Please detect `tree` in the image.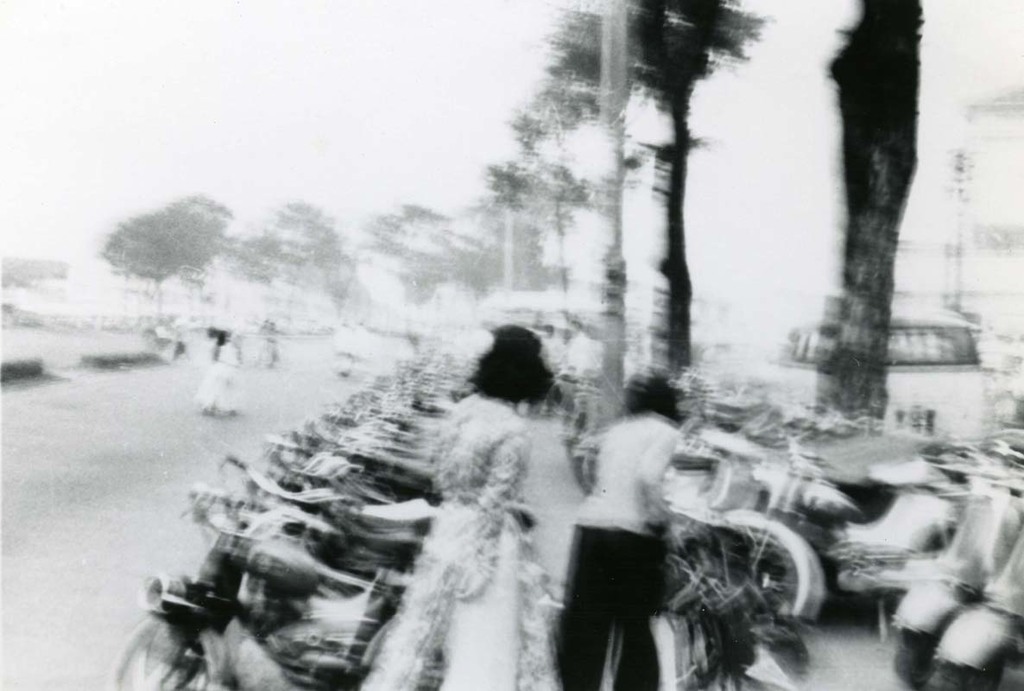
[361,207,468,314].
